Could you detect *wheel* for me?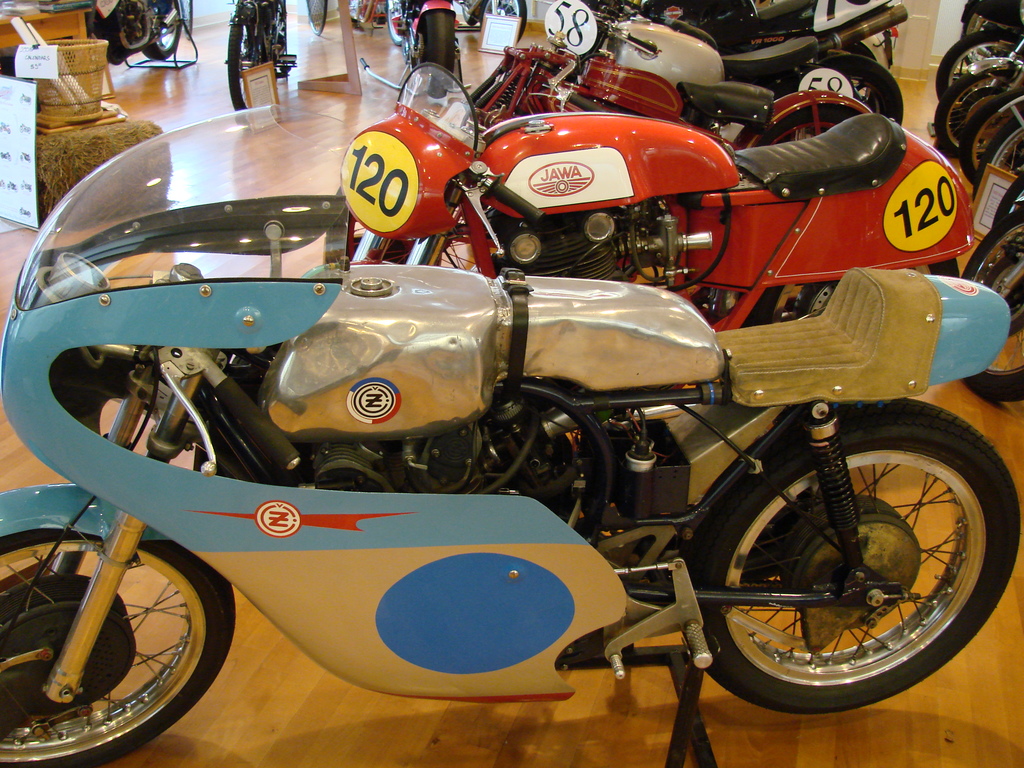
Detection result: crop(683, 397, 1023, 725).
